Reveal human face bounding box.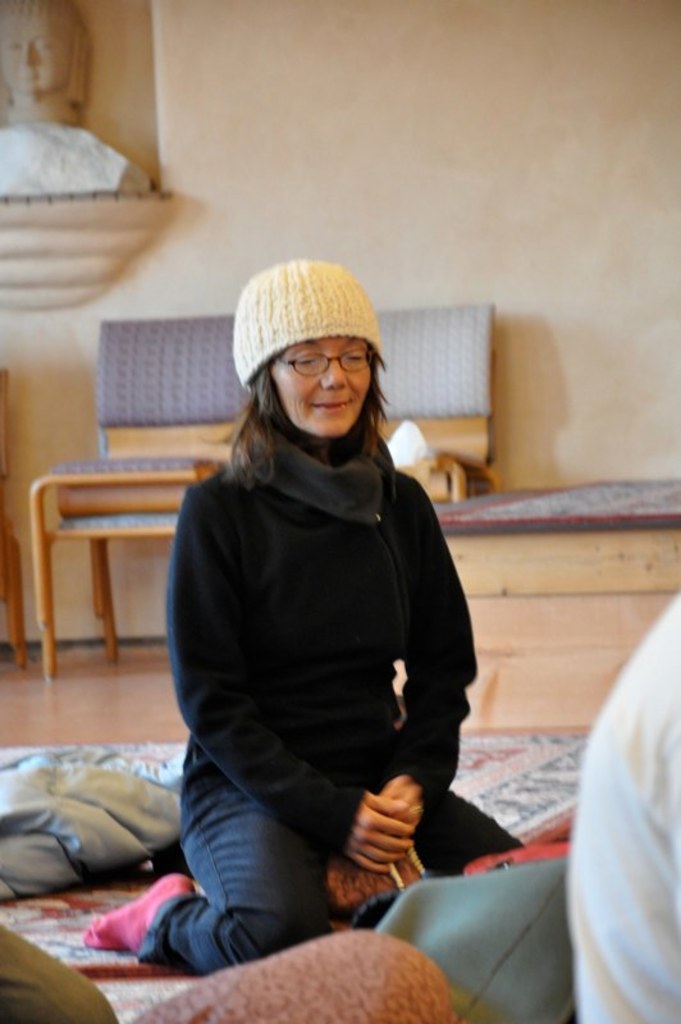
Revealed: <region>0, 12, 68, 90</region>.
